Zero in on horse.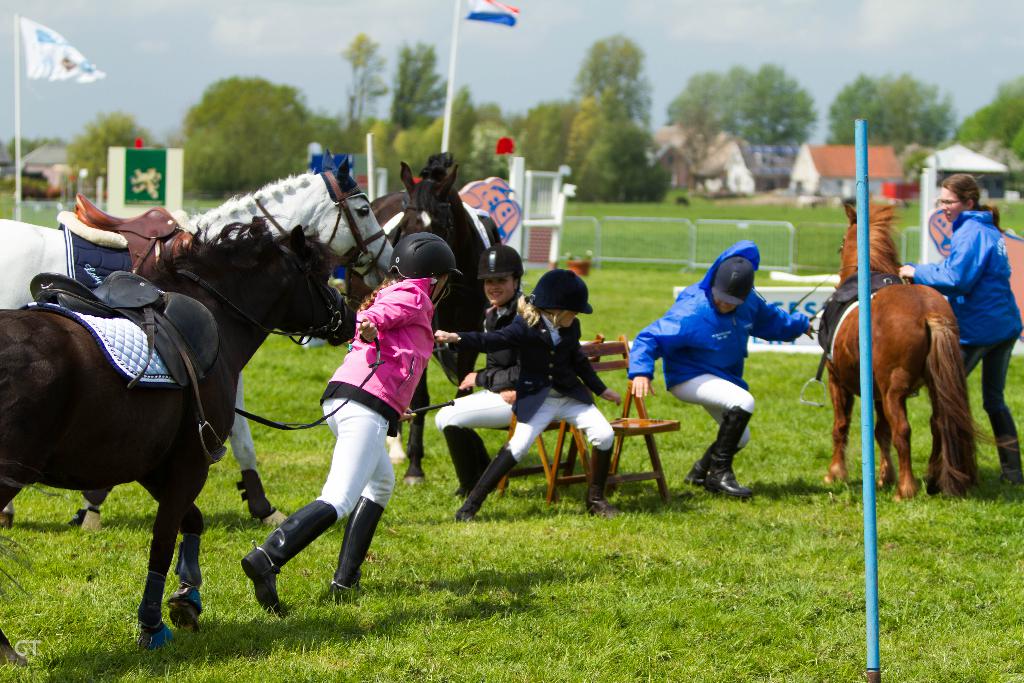
Zeroed in: (x1=340, y1=151, x2=502, y2=491).
